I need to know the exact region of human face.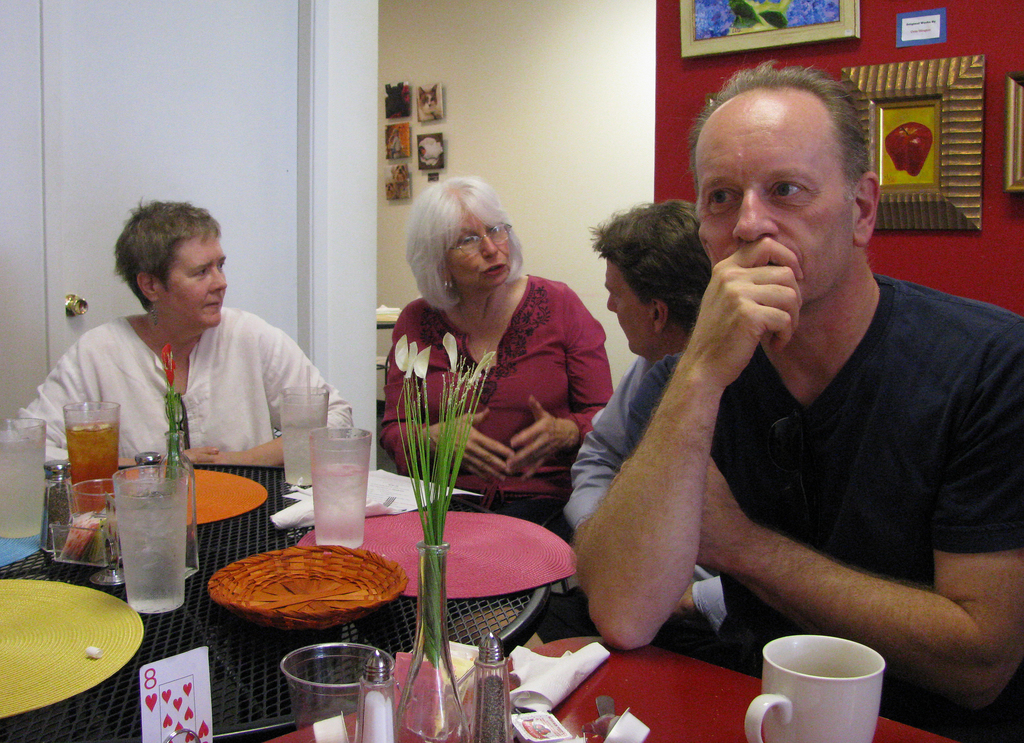
Region: pyautogui.locateOnScreen(440, 202, 515, 287).
